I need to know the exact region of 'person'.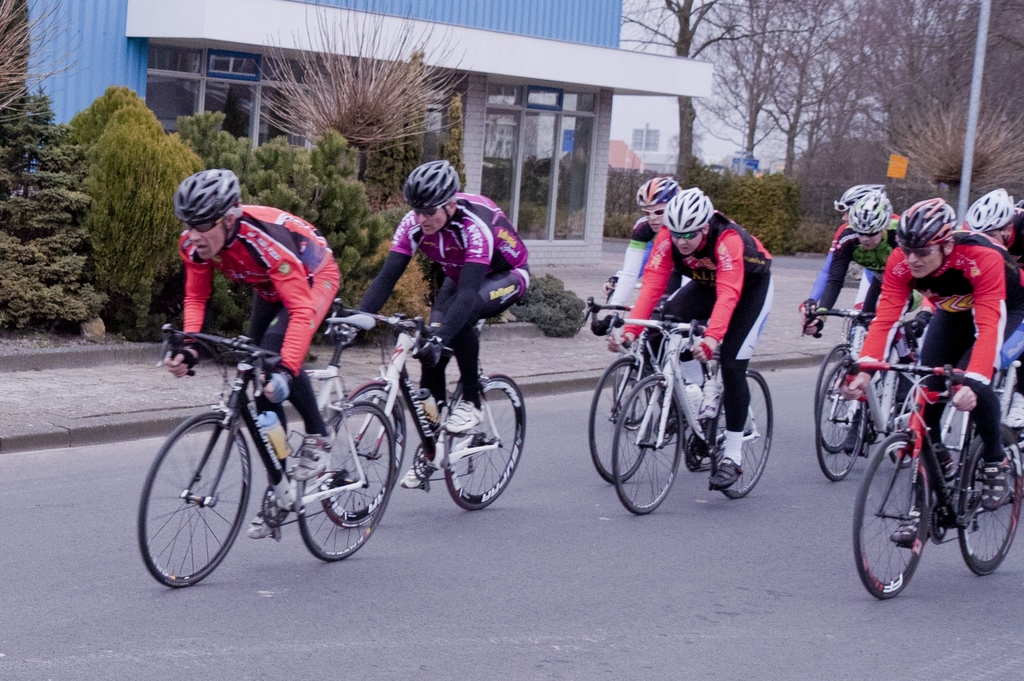
Region: <bbox>333, 154, 535, 486</bbox>.
